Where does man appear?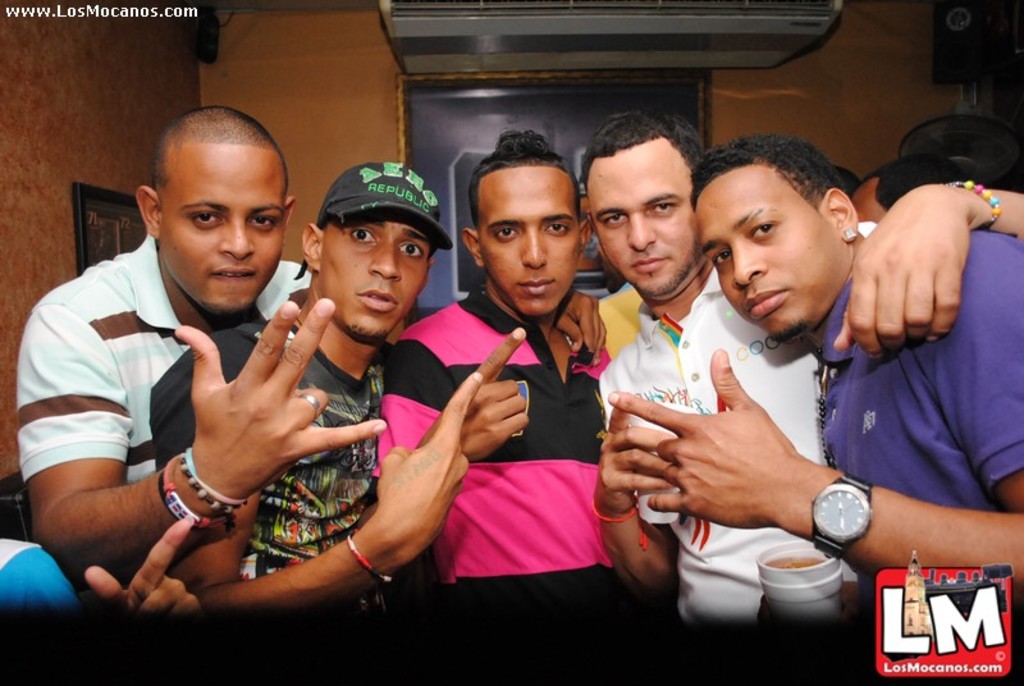
Appears at l=594, t=113, r=1023, b=639.
